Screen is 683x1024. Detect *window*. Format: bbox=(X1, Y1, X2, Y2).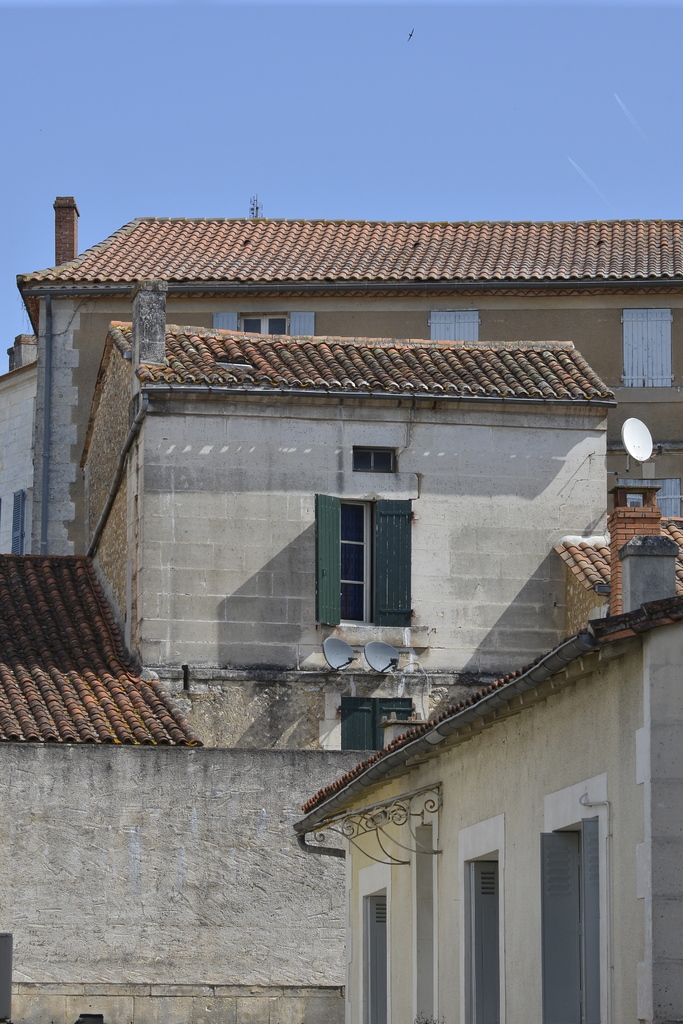
bbox=(629, 305, 671, 386).
